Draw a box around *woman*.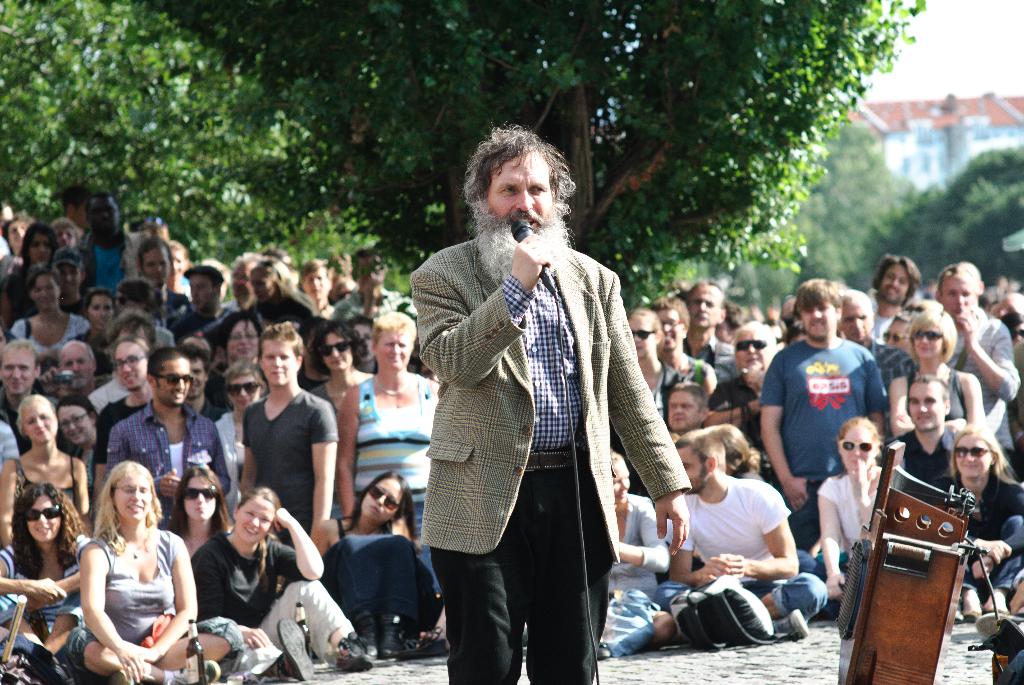
BBox(58, 452, 185, 677).
